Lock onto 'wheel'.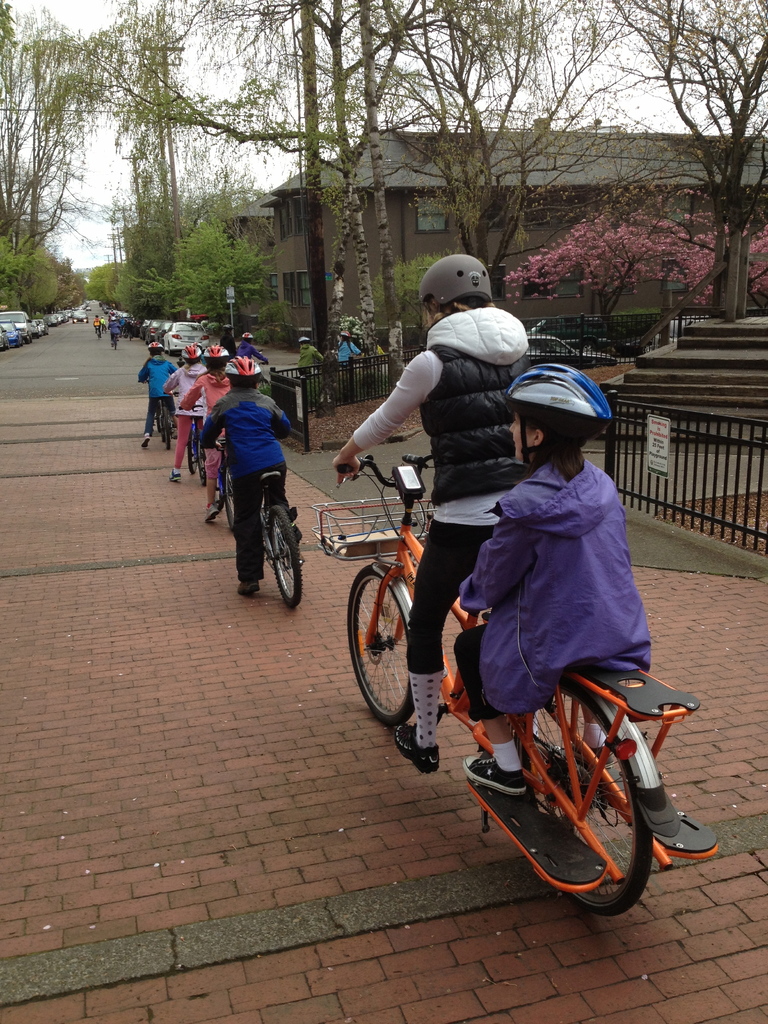
Locked: region(270, 507, 303, 607).
